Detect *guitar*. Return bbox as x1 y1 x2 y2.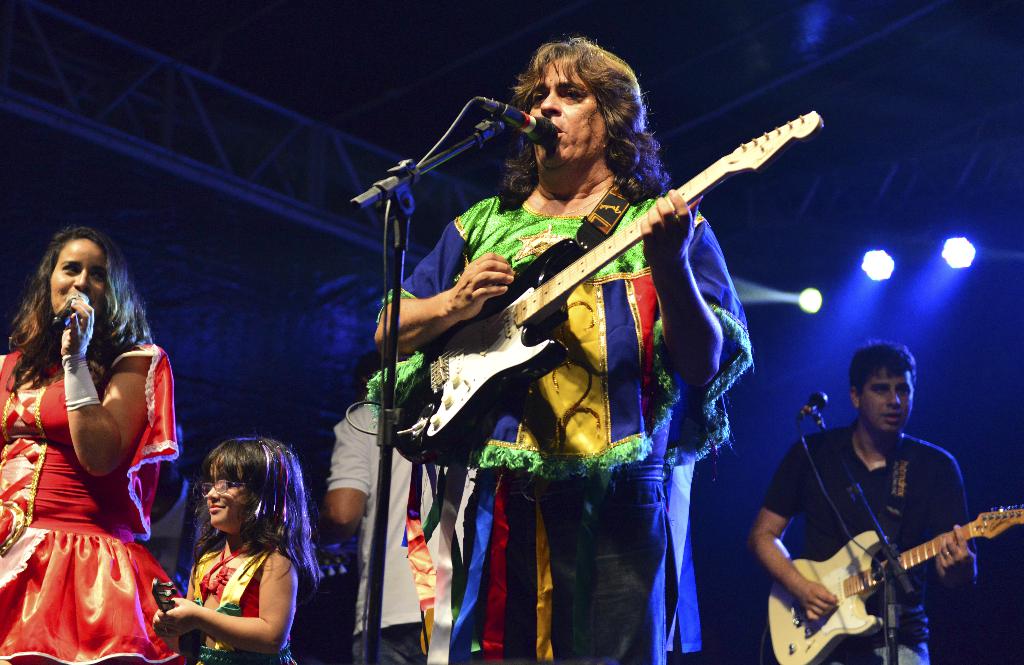
767 503 1023 664.
